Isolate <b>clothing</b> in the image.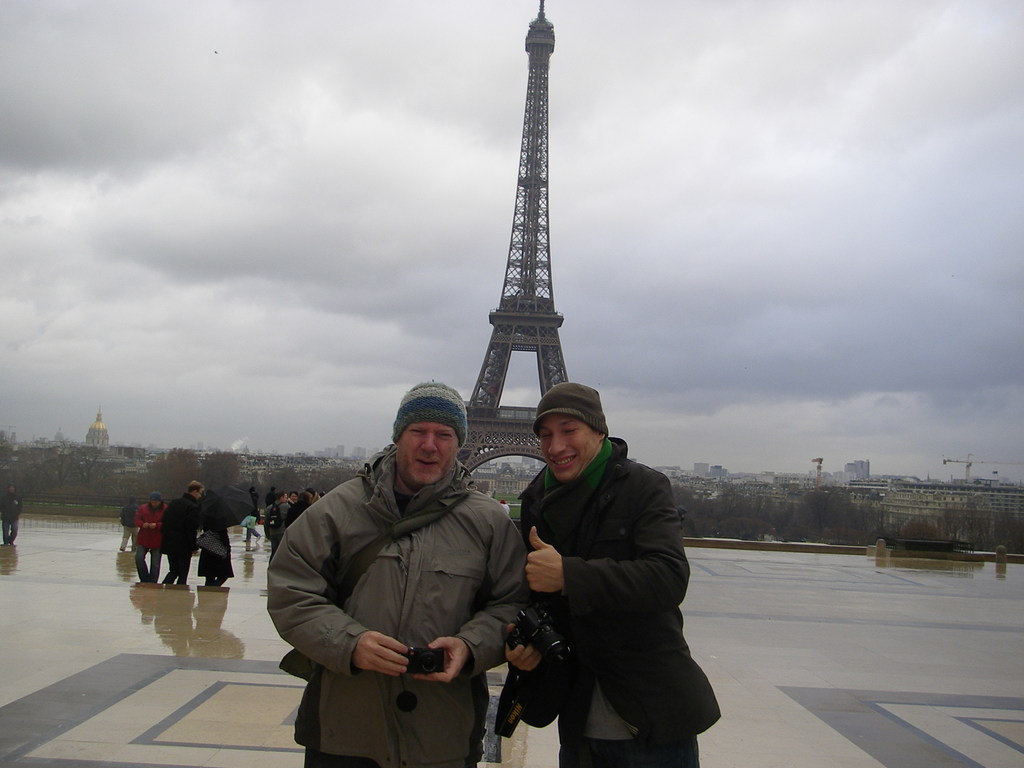
Isolated region: Rect(493, 385, 718, 762).
